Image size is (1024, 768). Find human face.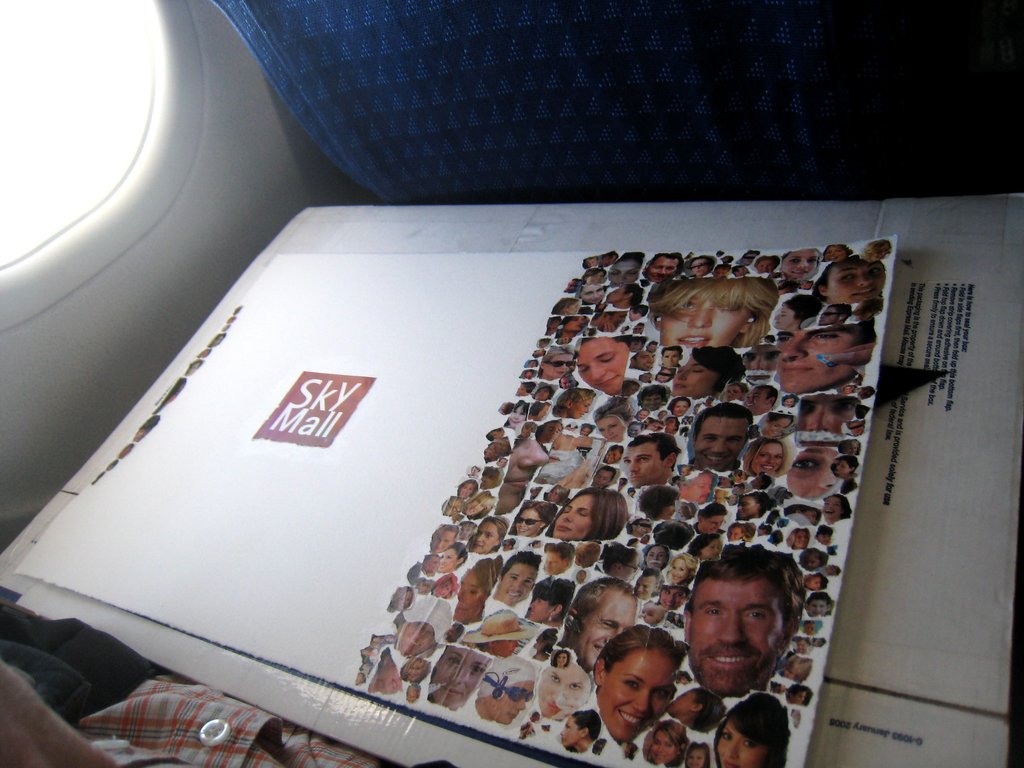
bbox(682, 470, 712, 506).
